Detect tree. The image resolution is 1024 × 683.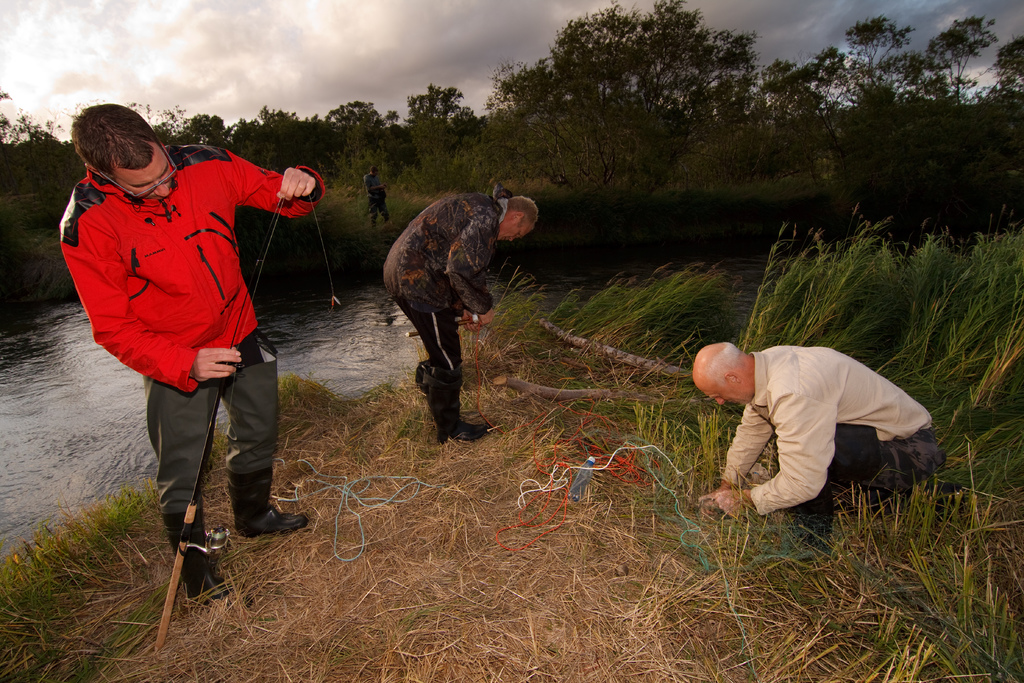
detection(924, 10, 1005, 103).
